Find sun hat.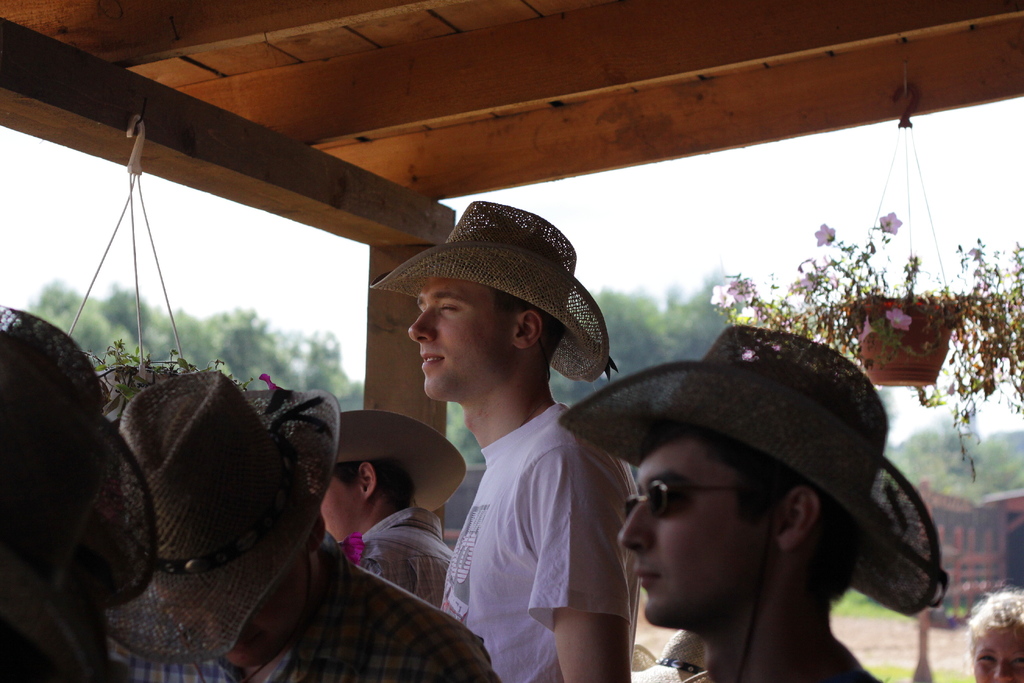
Rect(0, 300, 159, 621).
